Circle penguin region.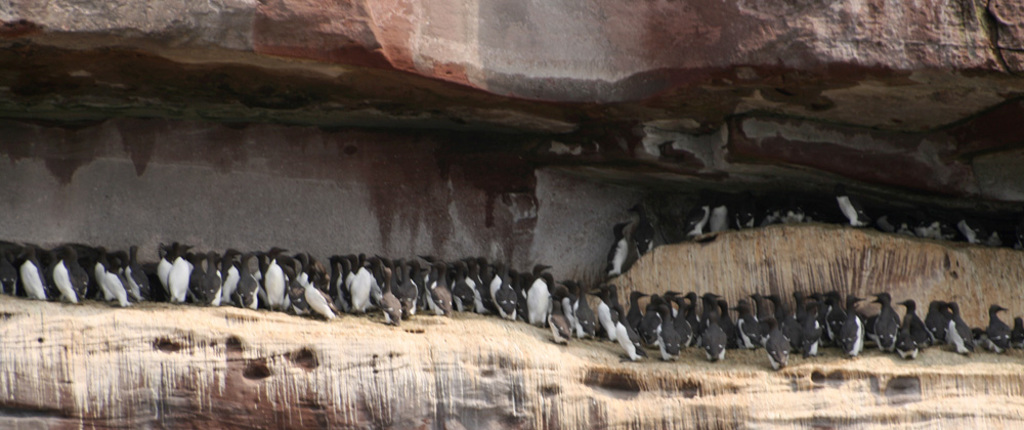
Region: rect(260, 243, 291, 313).
